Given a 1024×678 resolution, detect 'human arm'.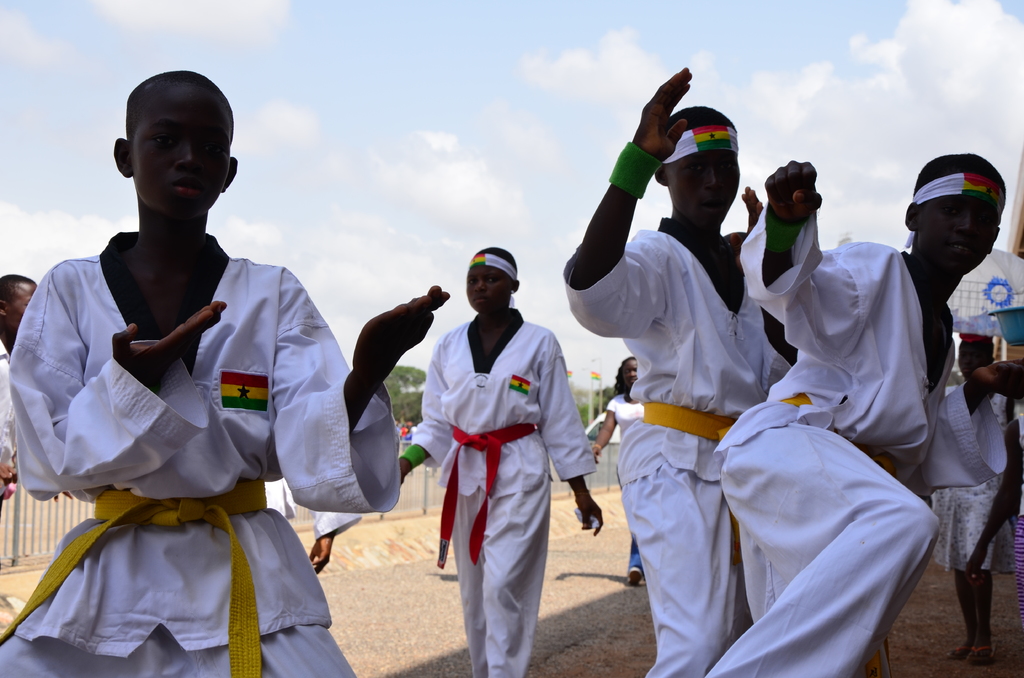
(581,404,620,458).
